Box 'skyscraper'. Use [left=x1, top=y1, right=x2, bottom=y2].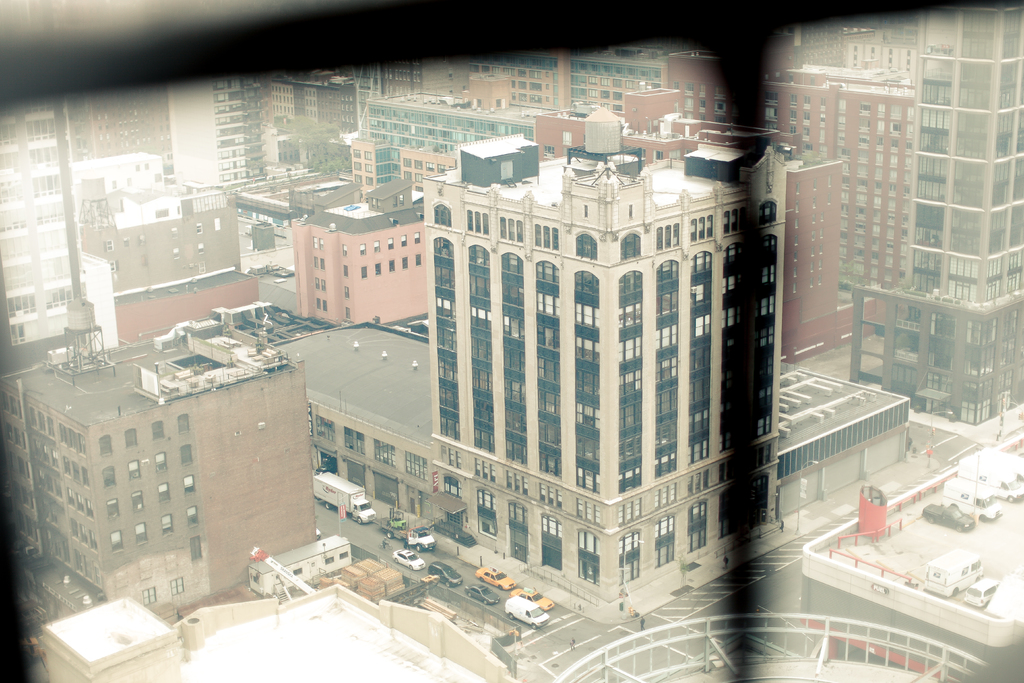
[left=0, top=90, right=258, bottom=349].
